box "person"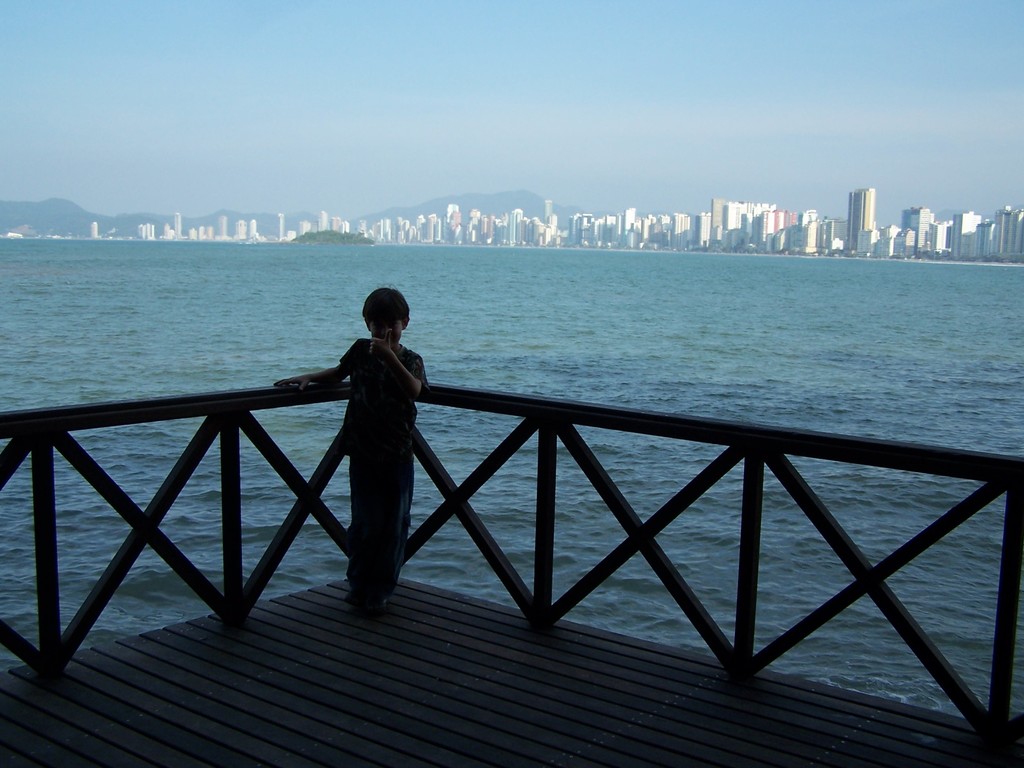
box(270, 285, 427, 618)
